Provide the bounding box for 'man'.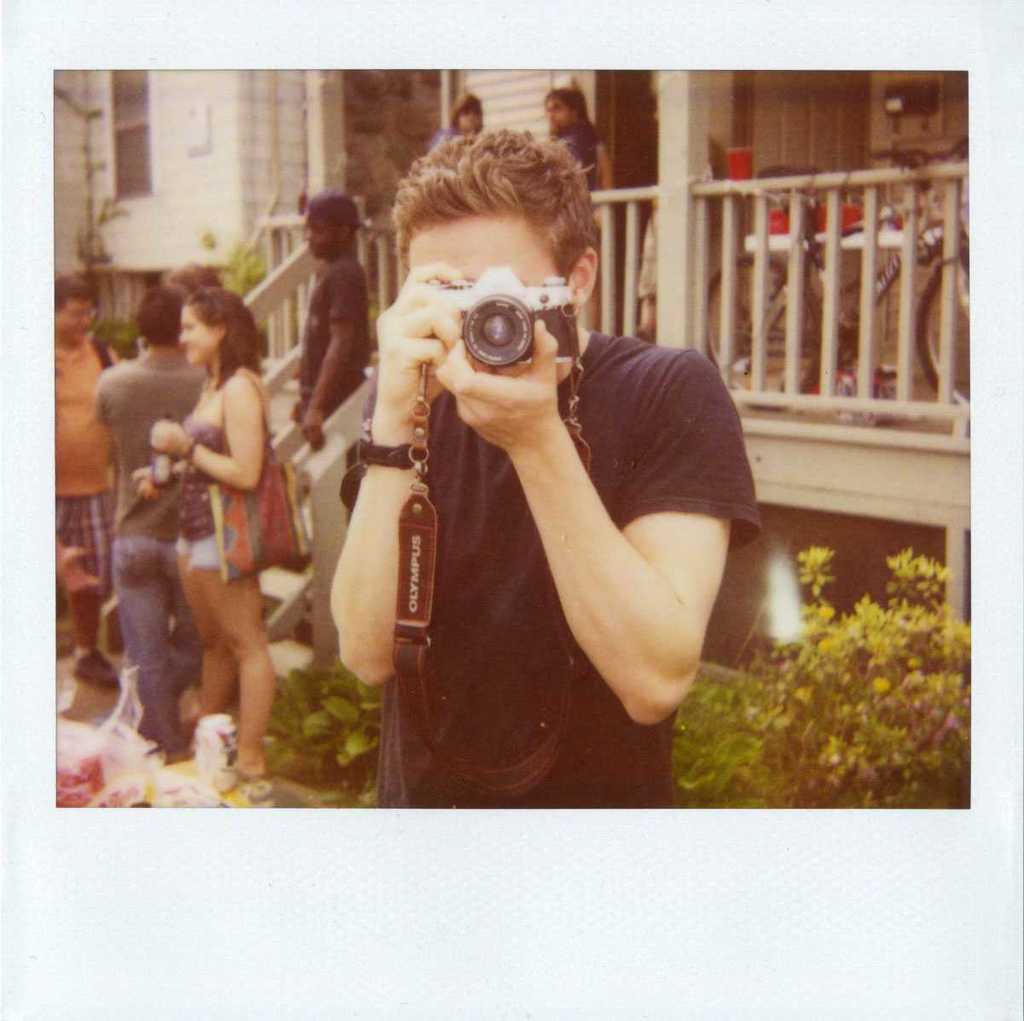
bbox=[97, 286, 214, 757].
